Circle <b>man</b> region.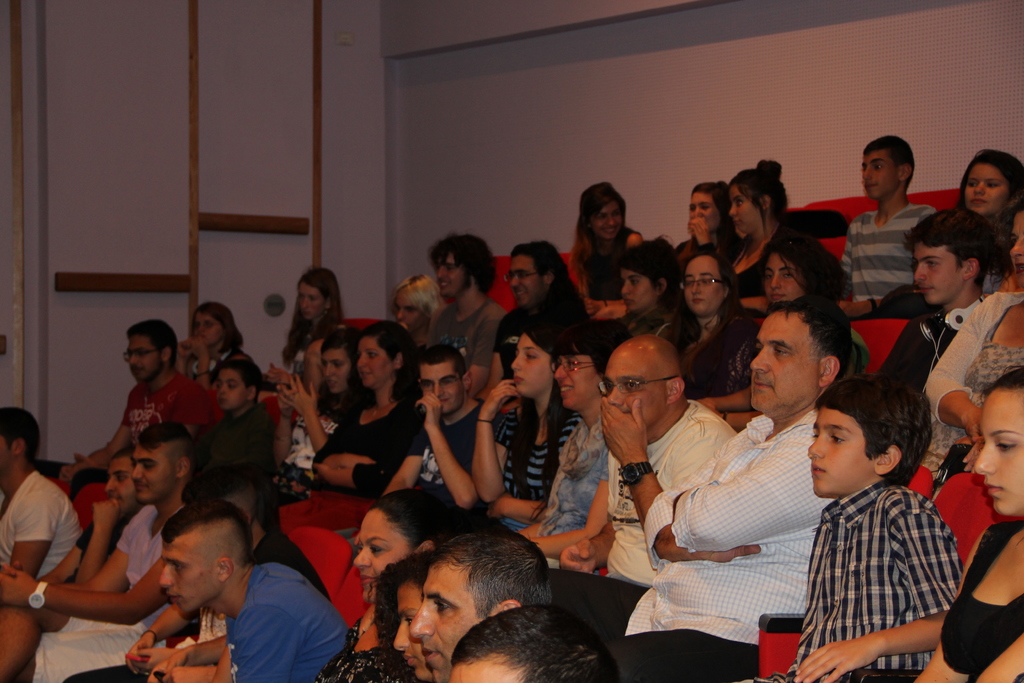
Region: rect(56, 315, 212, 504).
